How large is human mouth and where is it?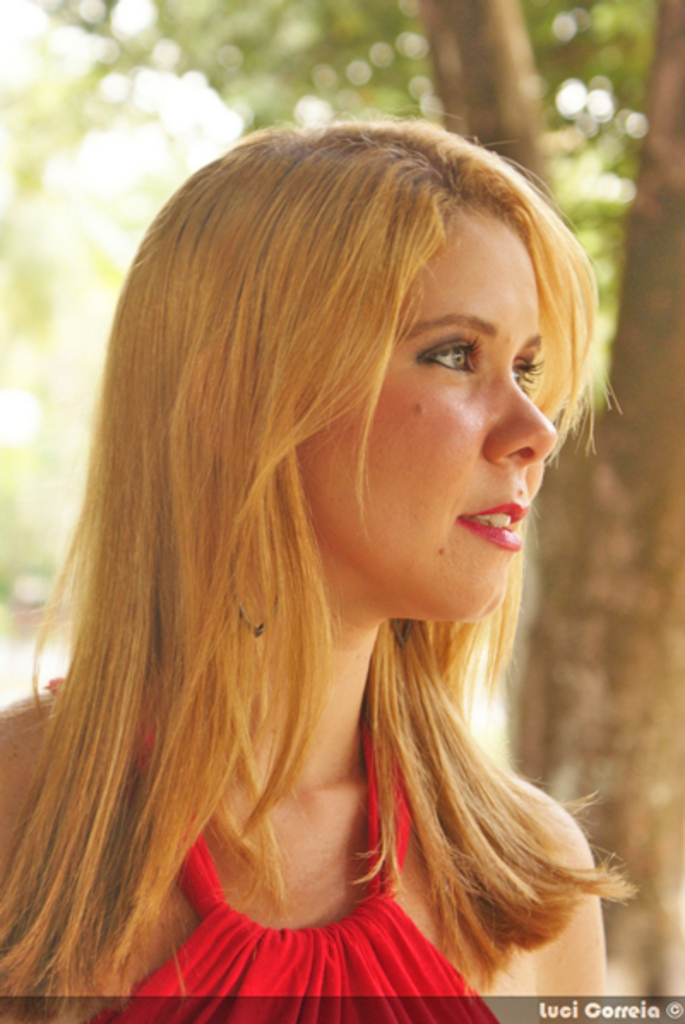
Bounding box: locate(454, 493, 541, 565).
